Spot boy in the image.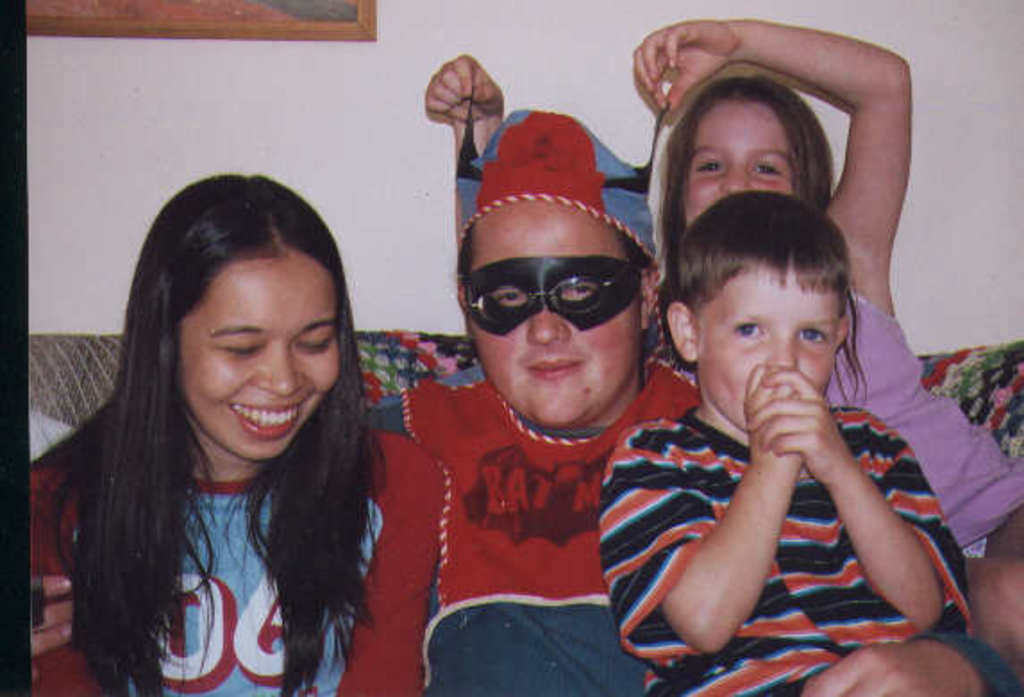
boy found at box(590, 193, 978, 681).
